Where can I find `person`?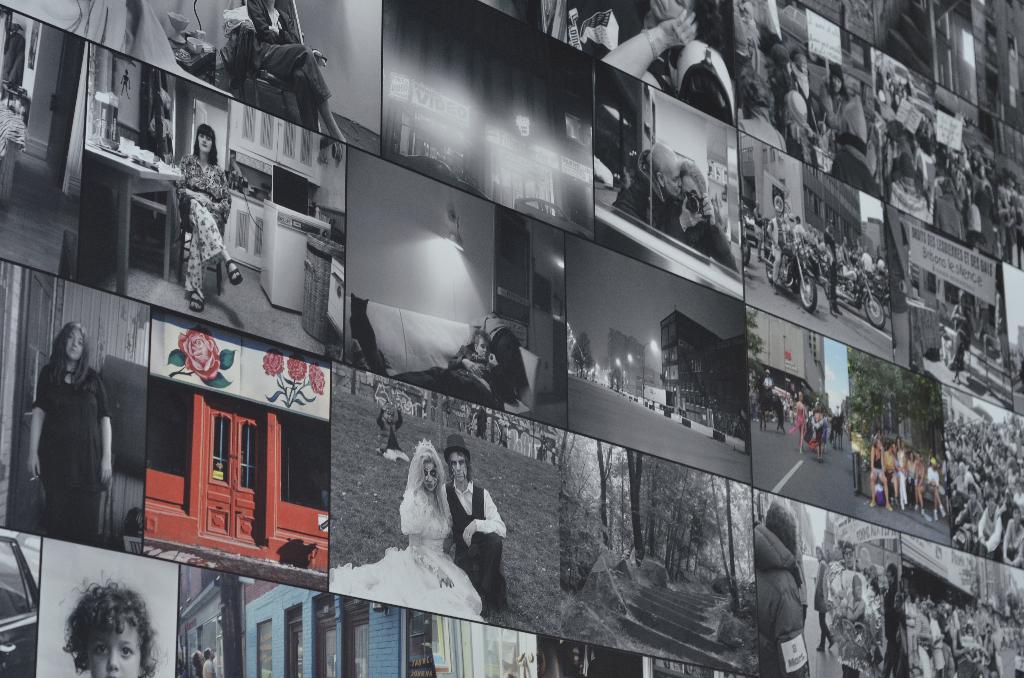
You can find it at [750, 499, 821, 677].
